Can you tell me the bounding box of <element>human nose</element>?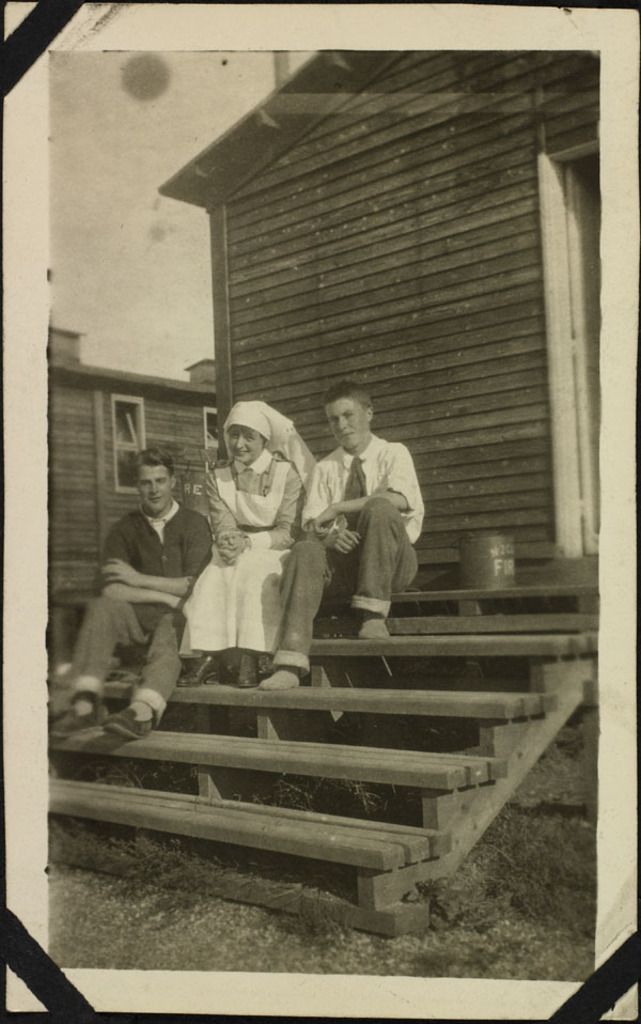
left=330, top=413, right=345, bottom=434.
